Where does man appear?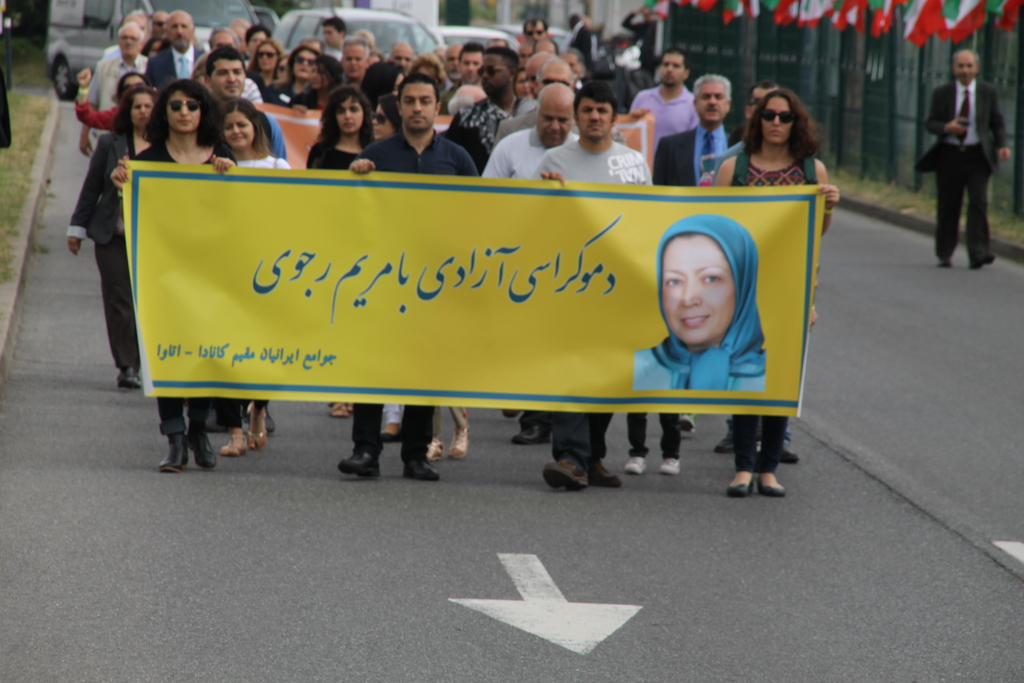
Appears at [617, 0, 662, 54].
